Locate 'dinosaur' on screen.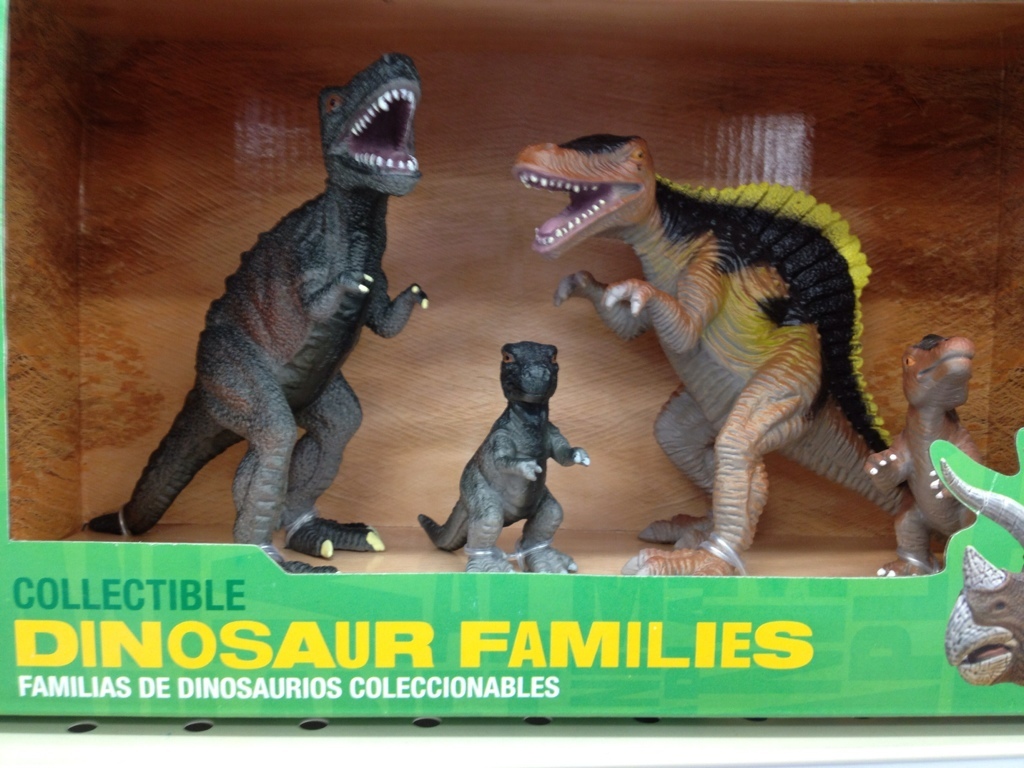
On screen at {"left": 417, "top": 341, "right": 593, "bottom": 572}.
